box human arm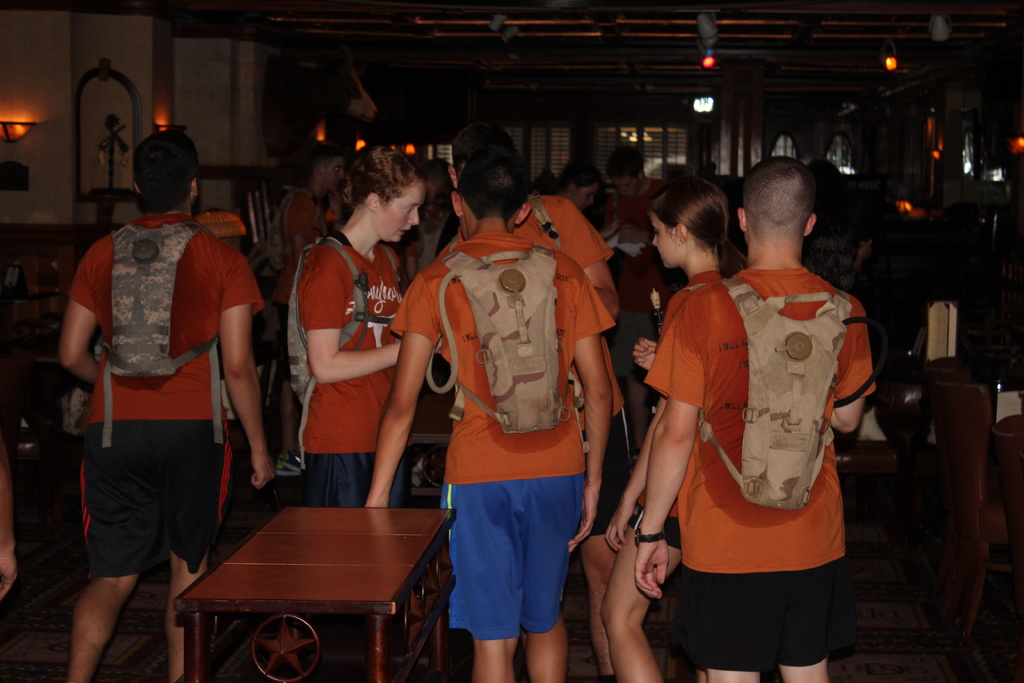
rect(605, 290, 676, 553)
